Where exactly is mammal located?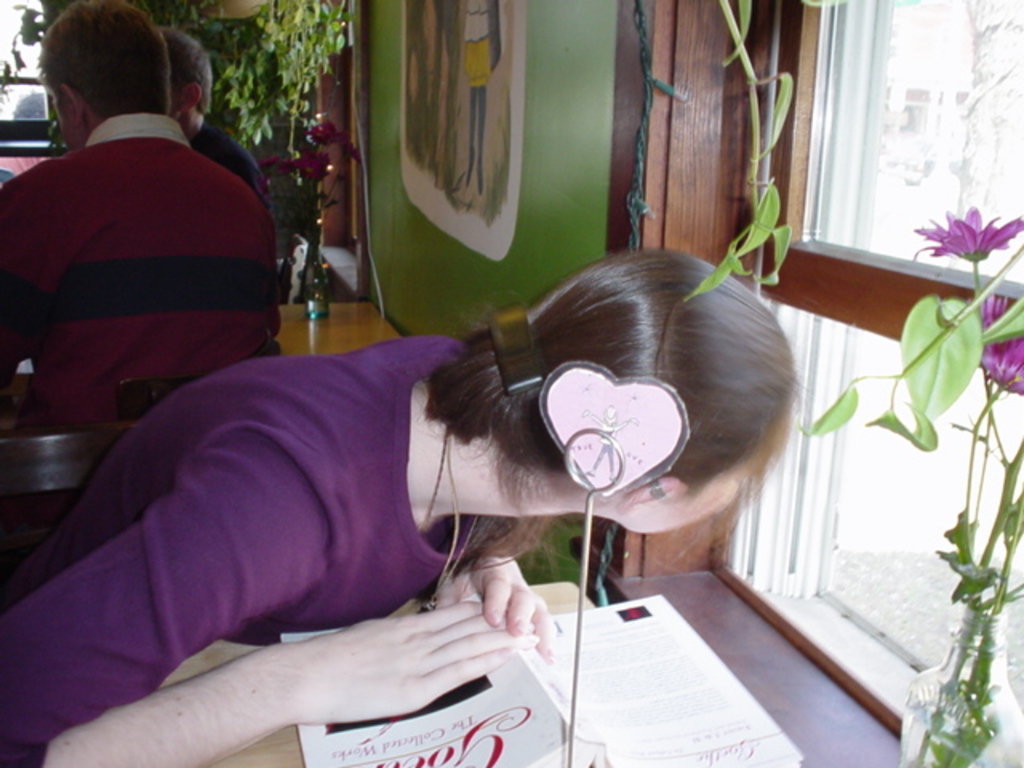
Its bounding box is (left=101, top=242, right=814, bottom=738).
